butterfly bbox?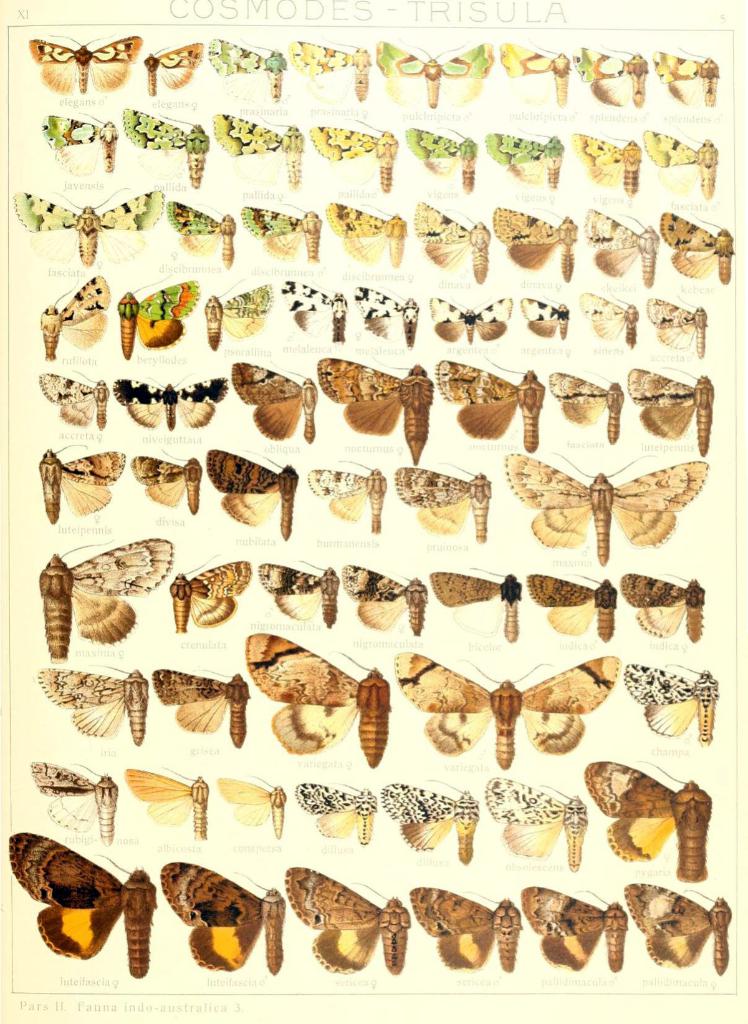
<box>582,206,663,288</box>
